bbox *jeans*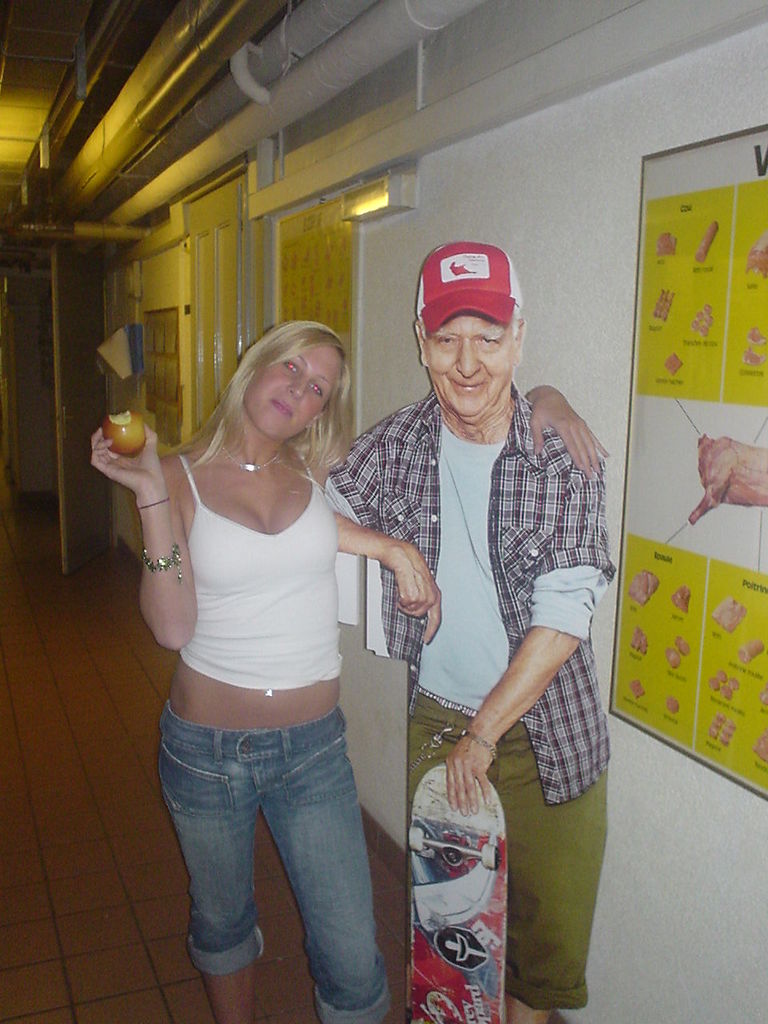
l=156, t=696, r=387, b=1023
